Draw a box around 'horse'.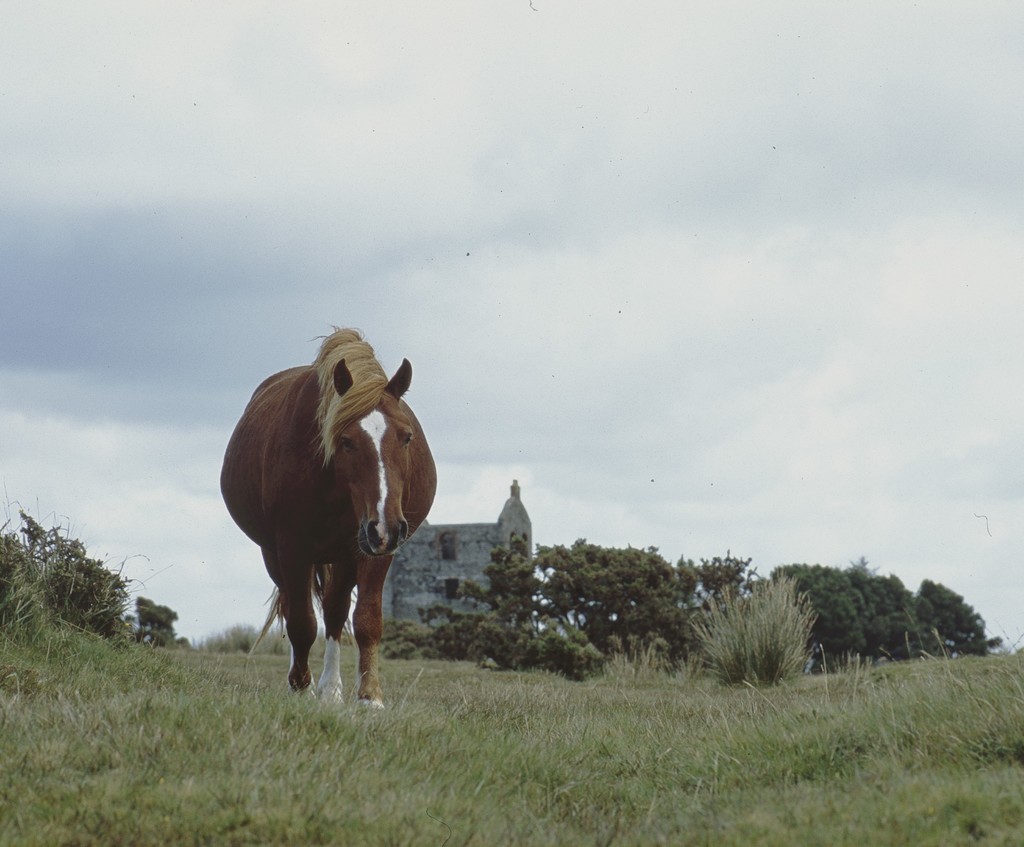
BBox(218, 321, 442, 710).
